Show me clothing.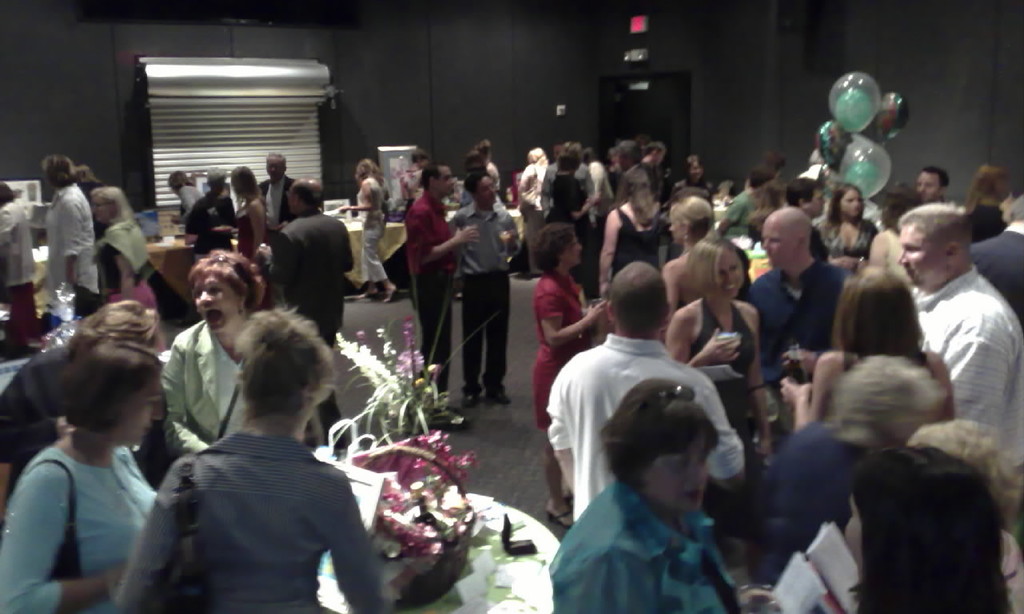
clothing is here: (711, 188, 775, 253).
